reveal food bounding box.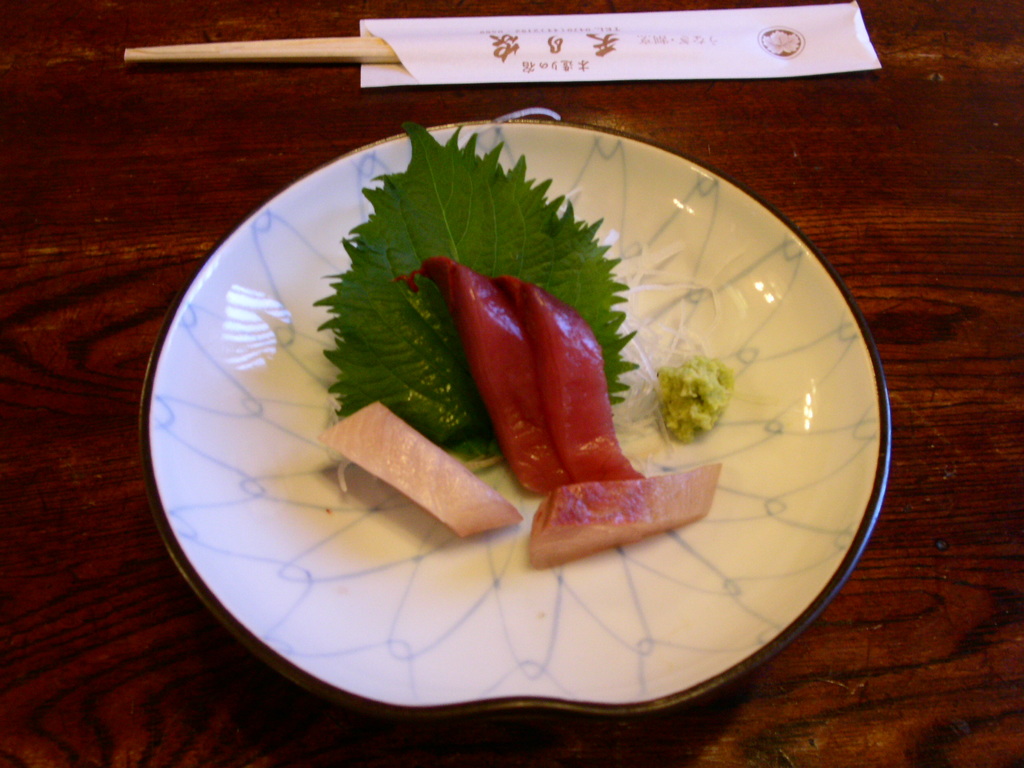
Revealed: bbox=[394, 252, 573, 492].
